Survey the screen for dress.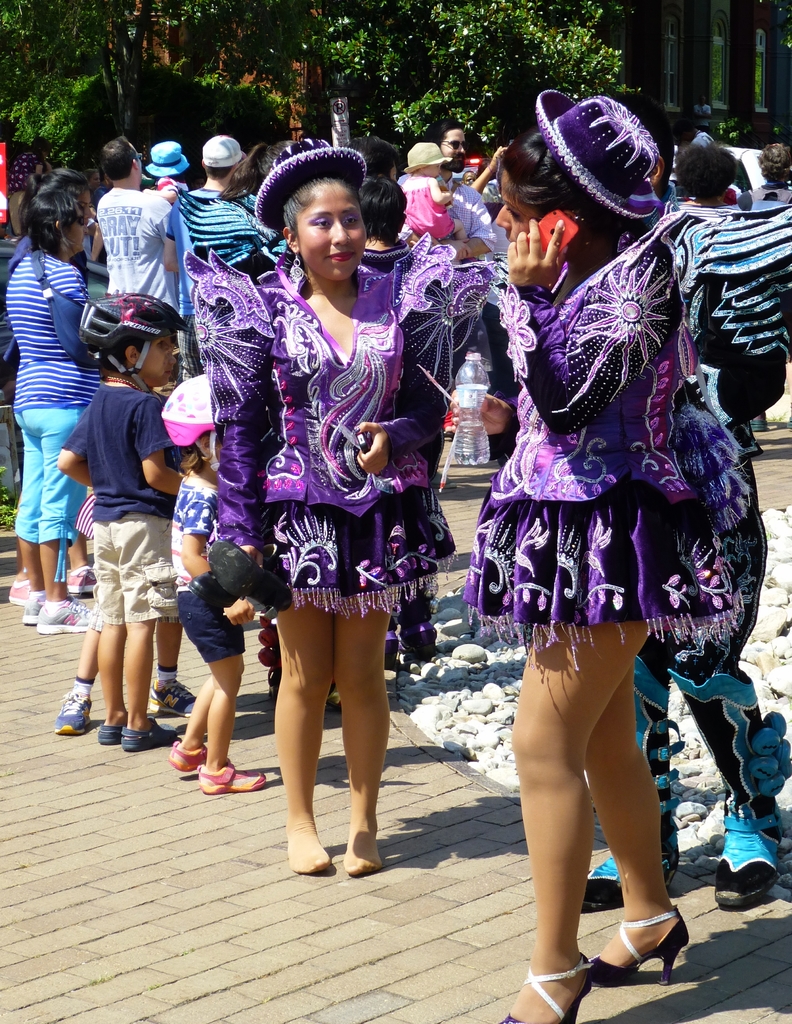
Survey found: region(182, 241, 460, 623).
